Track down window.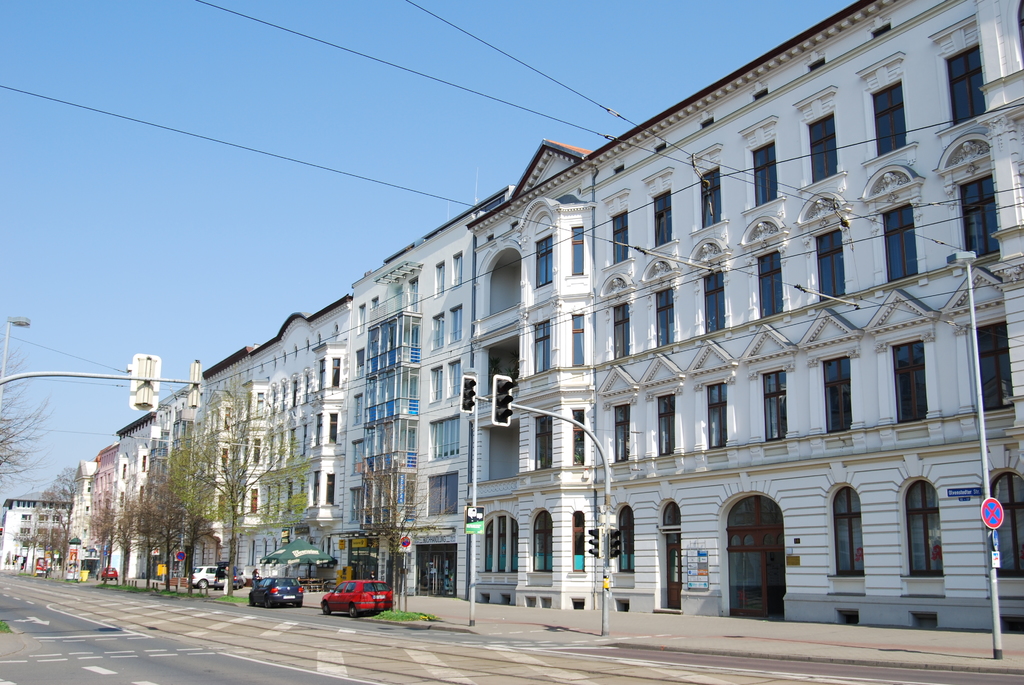
Tracked to 572 225 586 278.
